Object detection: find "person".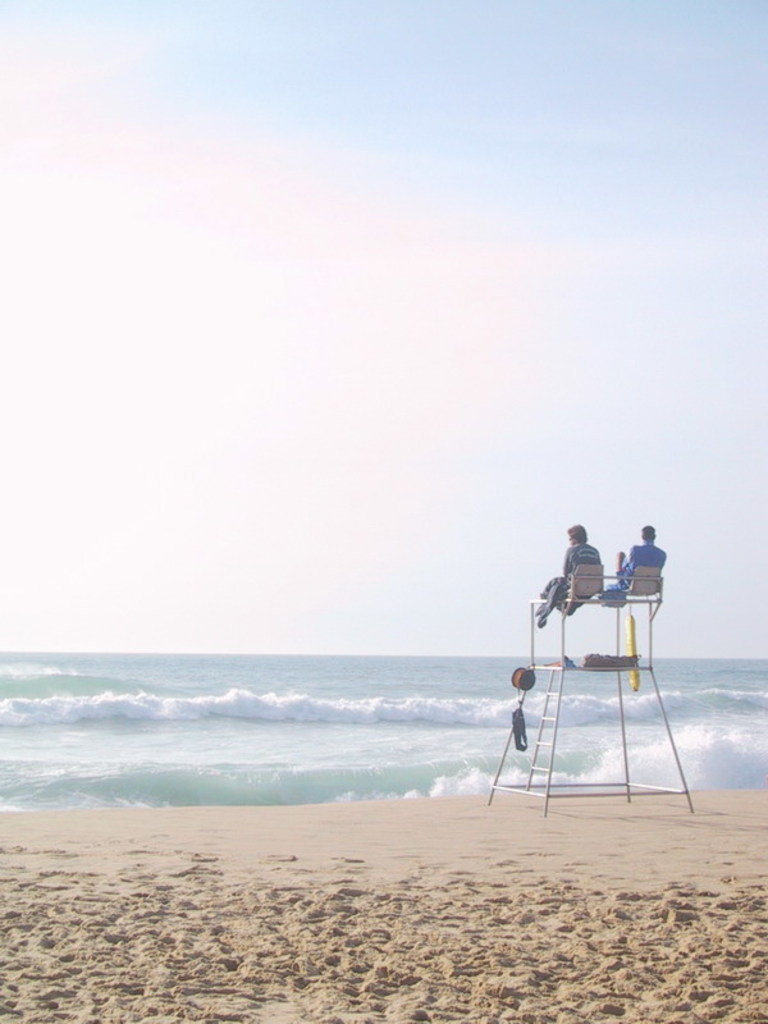
604:525:667:594.
